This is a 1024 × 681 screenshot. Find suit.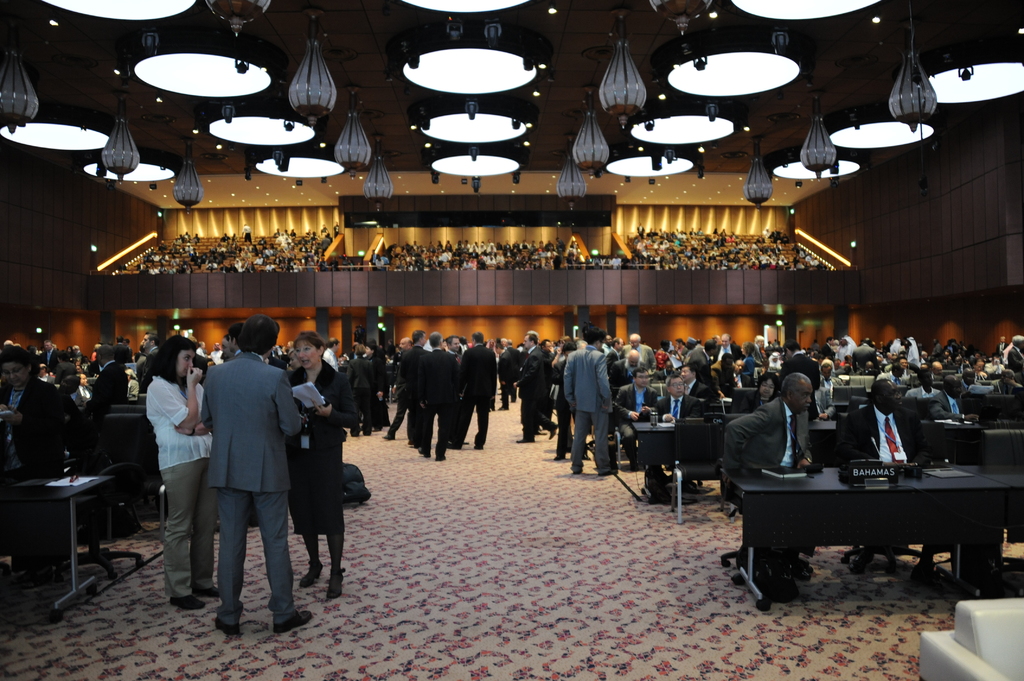
Bounding box: {"left": 561, "top": 344, "right": 614, "bottom": 476}.
